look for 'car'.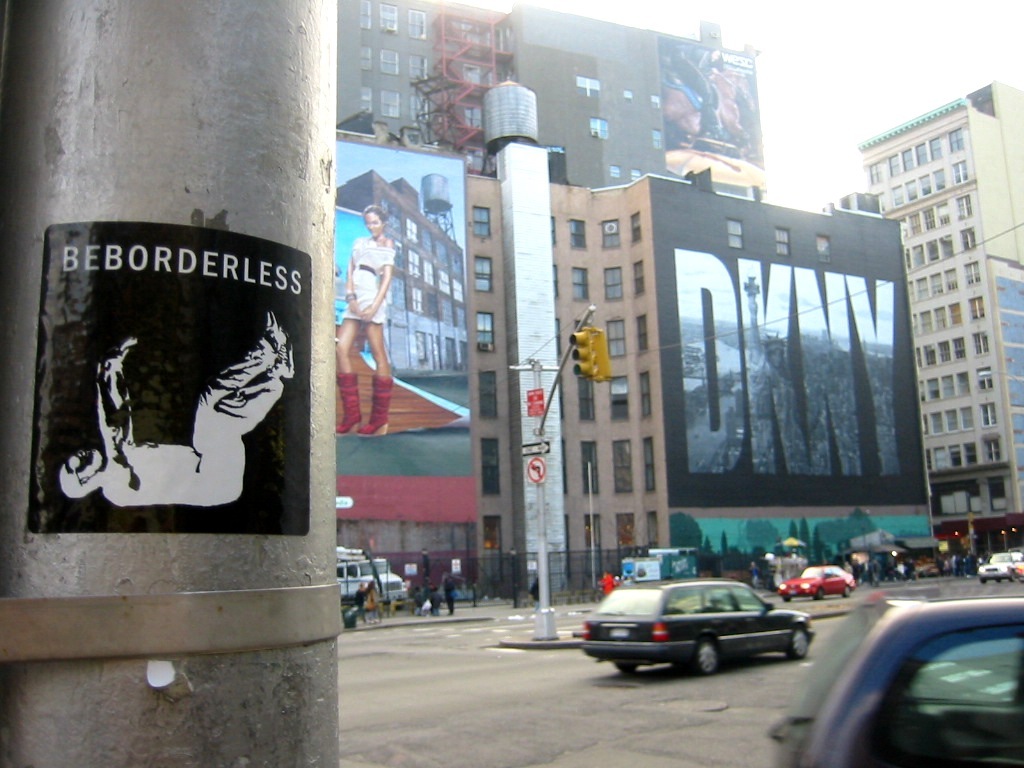
Found: bbox(975, 546, 1023, 581).
